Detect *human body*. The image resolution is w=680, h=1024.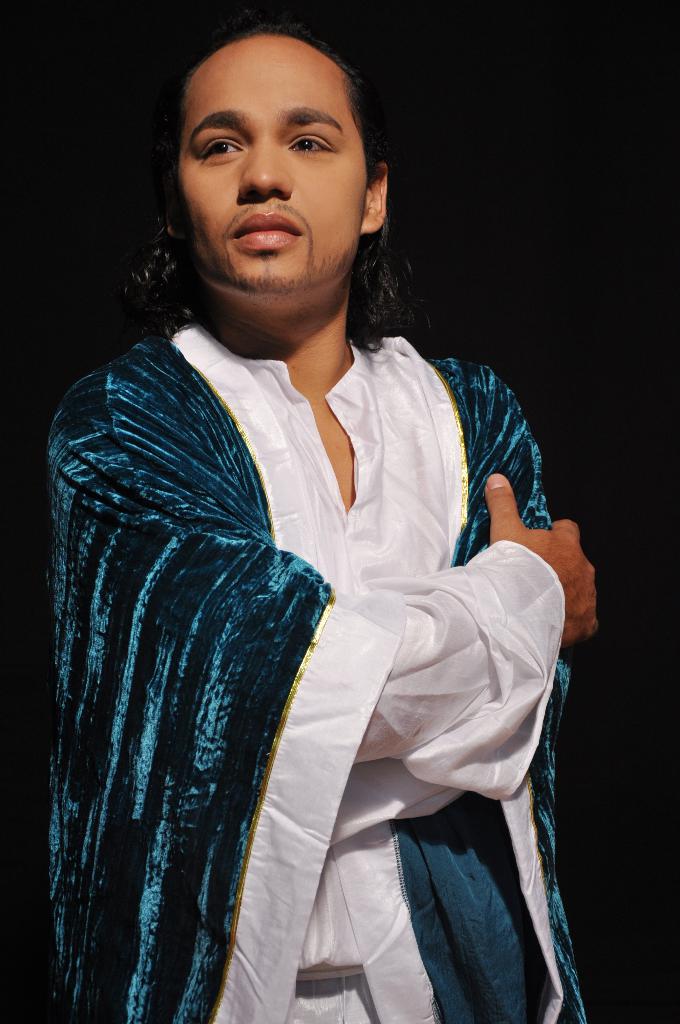
[85, 81, 569, 1023].
